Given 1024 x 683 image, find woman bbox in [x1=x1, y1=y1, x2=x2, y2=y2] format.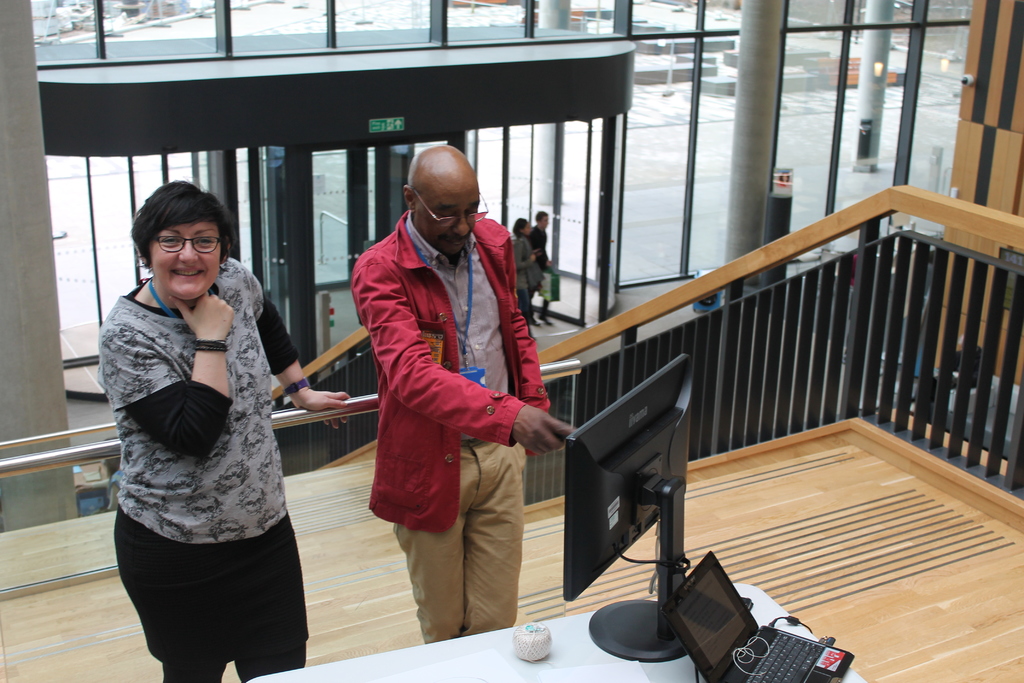
[x1=111, y1=170, x2=362, y2=682].
